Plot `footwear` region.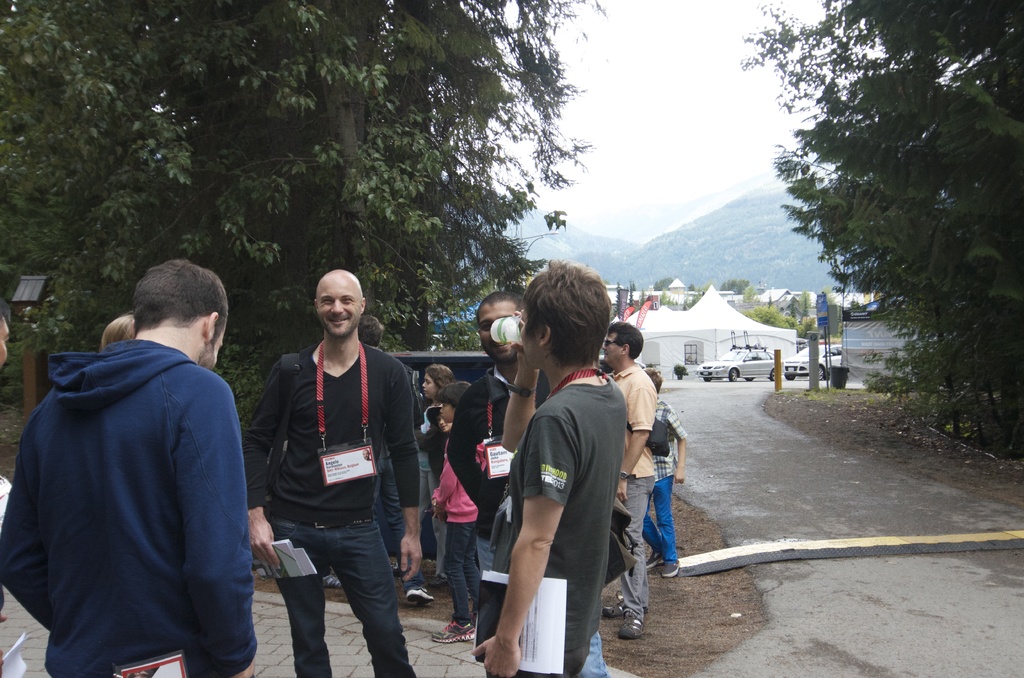
Plotted at 601:602:647:619.
